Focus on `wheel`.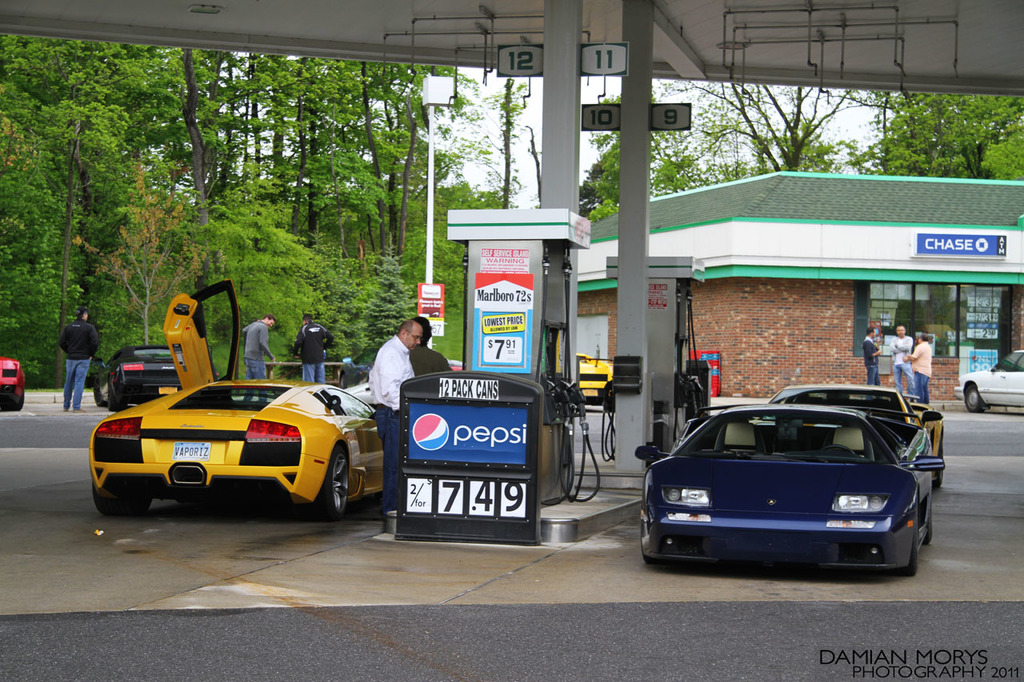
Focused at 909, 536, 923, 573.
